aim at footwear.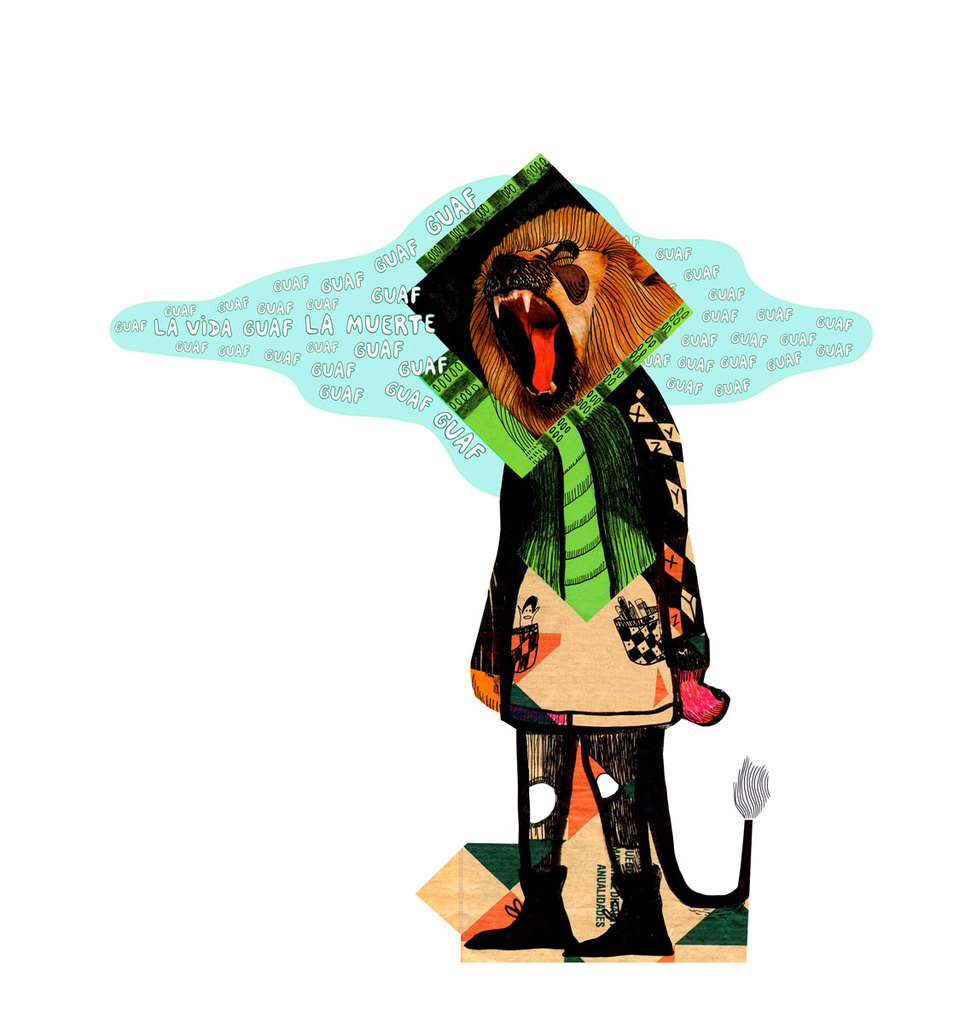
Aimed at select_region(462, 864, 577, 957).
